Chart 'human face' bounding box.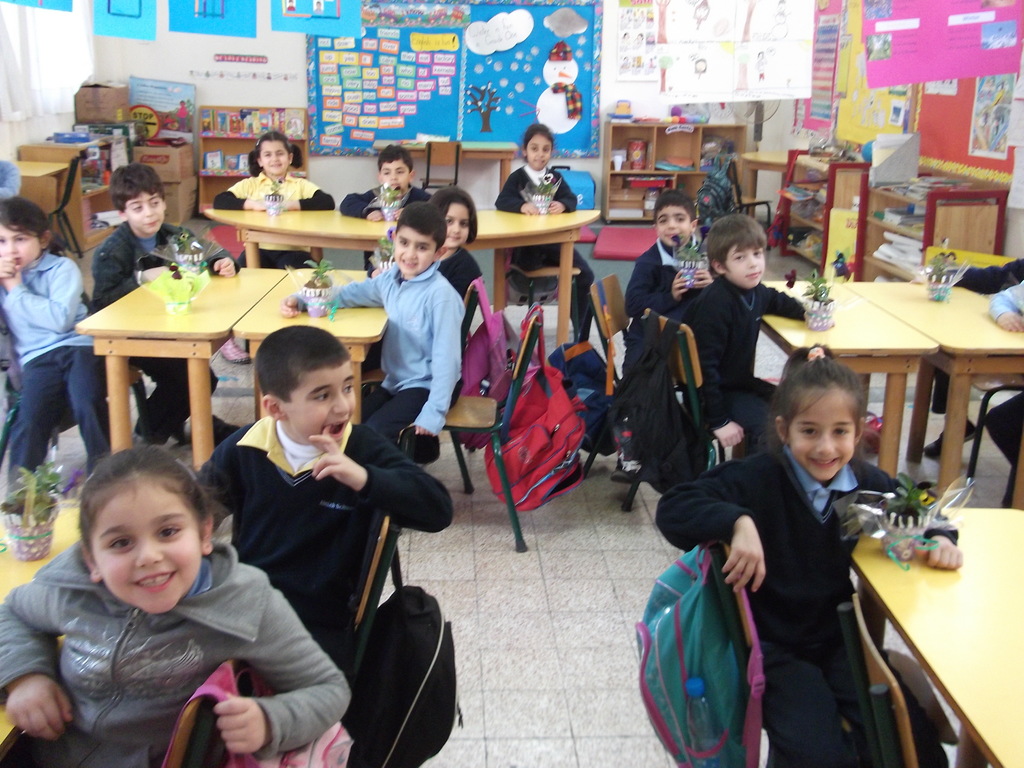
Charted: pyautogui.locateOnScreen(93, 488, 200, 621).
